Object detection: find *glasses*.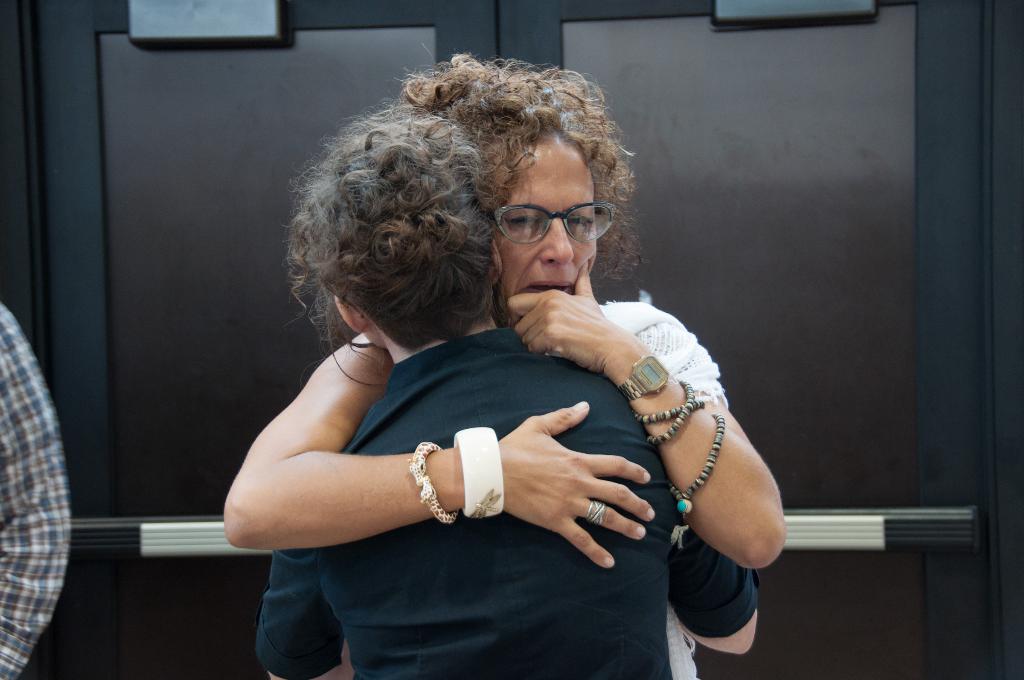
484,188,618,248.
